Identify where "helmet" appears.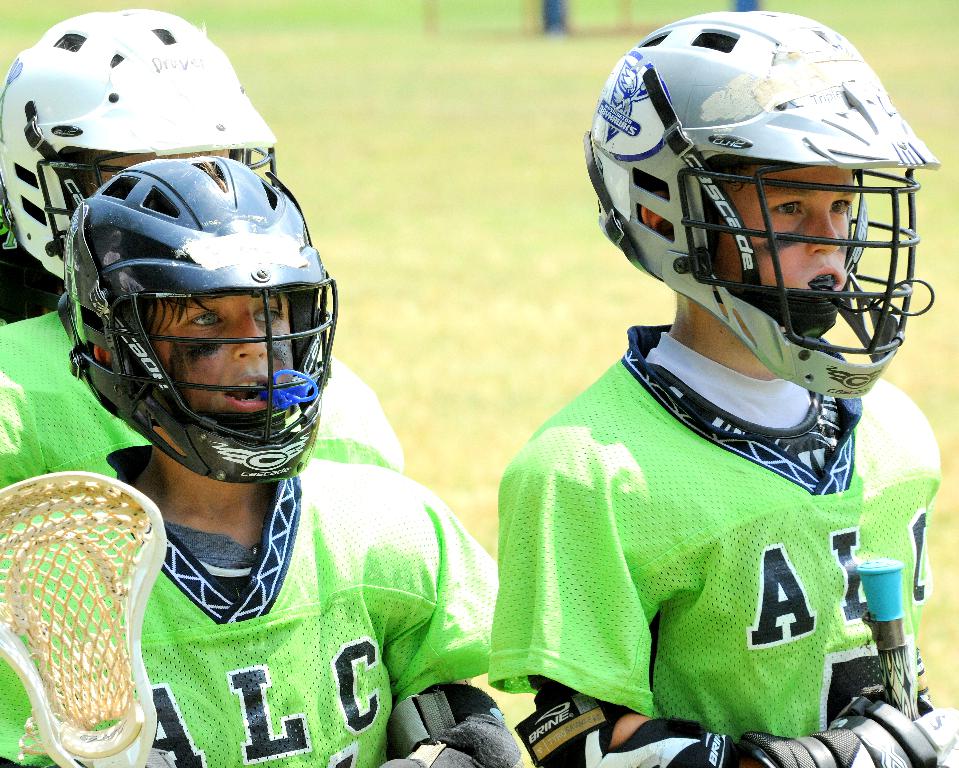
Appears at [left=67, top=156, right=337, bottom=488].
